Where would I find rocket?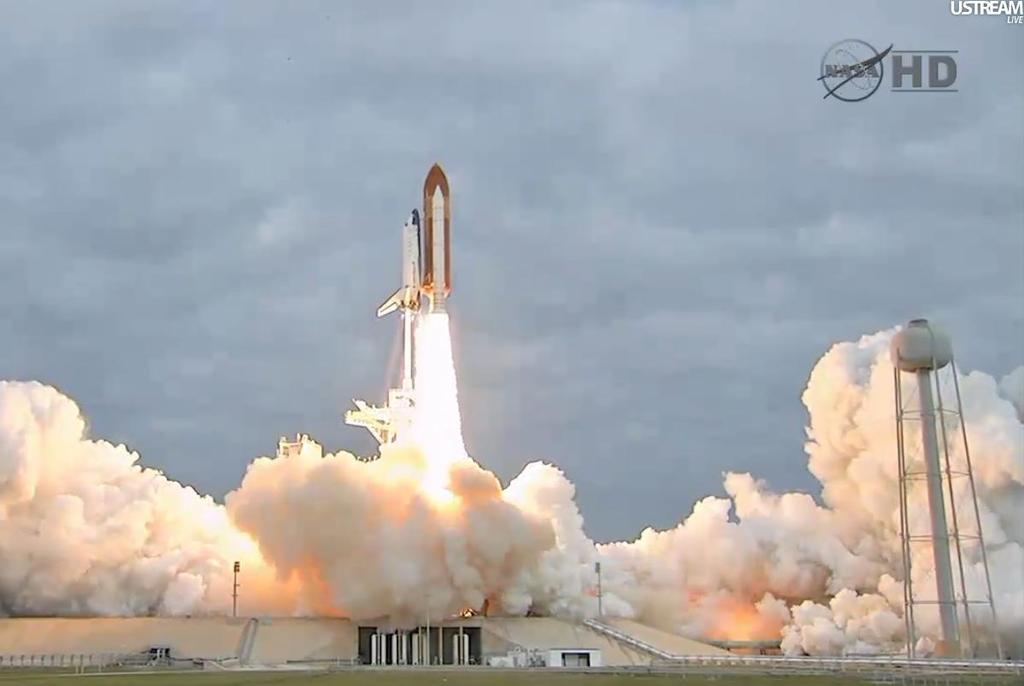
At (left=419, top=162, right=448, bottom=313).
